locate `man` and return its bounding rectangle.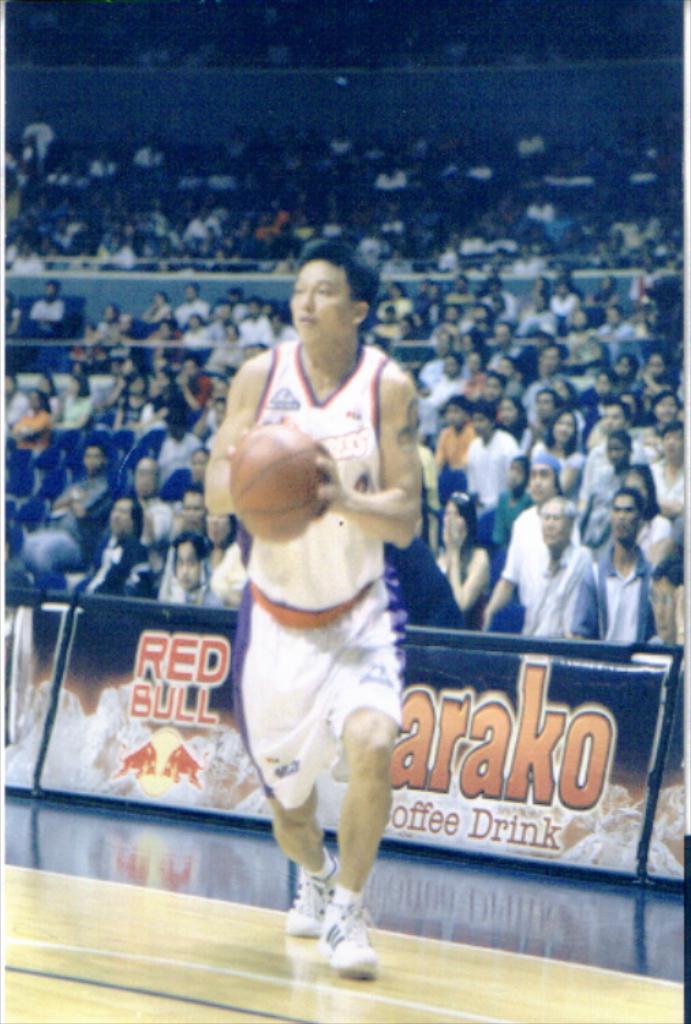
left=122, top=452, right=176, bottom=552.
